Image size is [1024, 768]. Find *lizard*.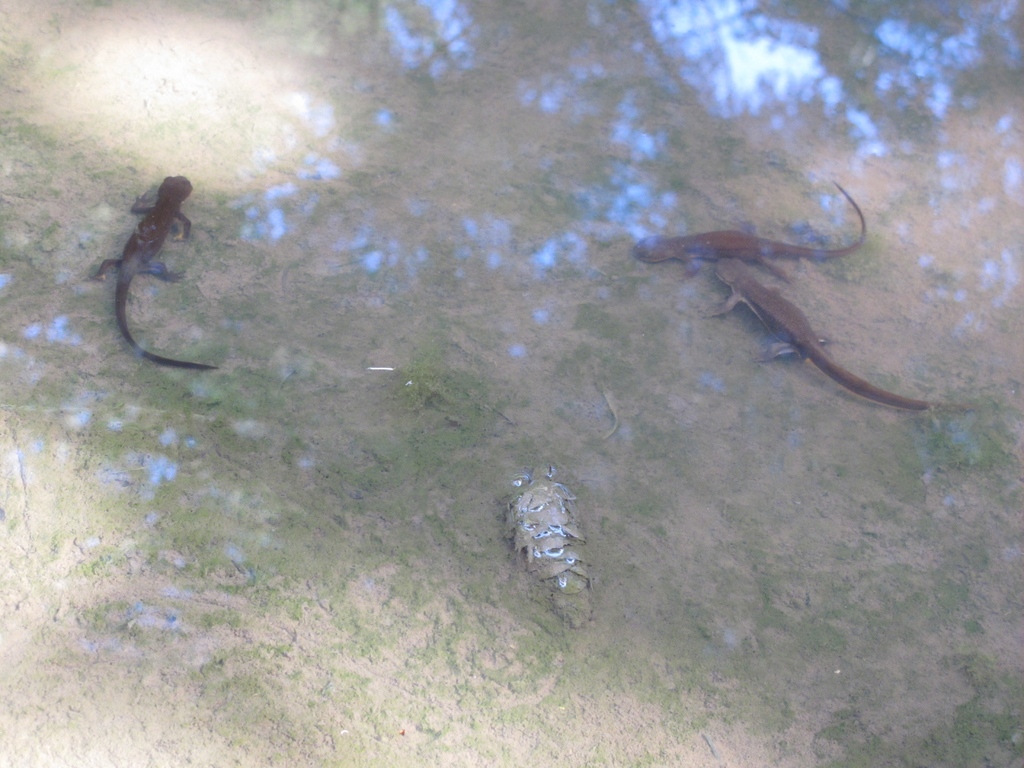
(687,259,972,409).
